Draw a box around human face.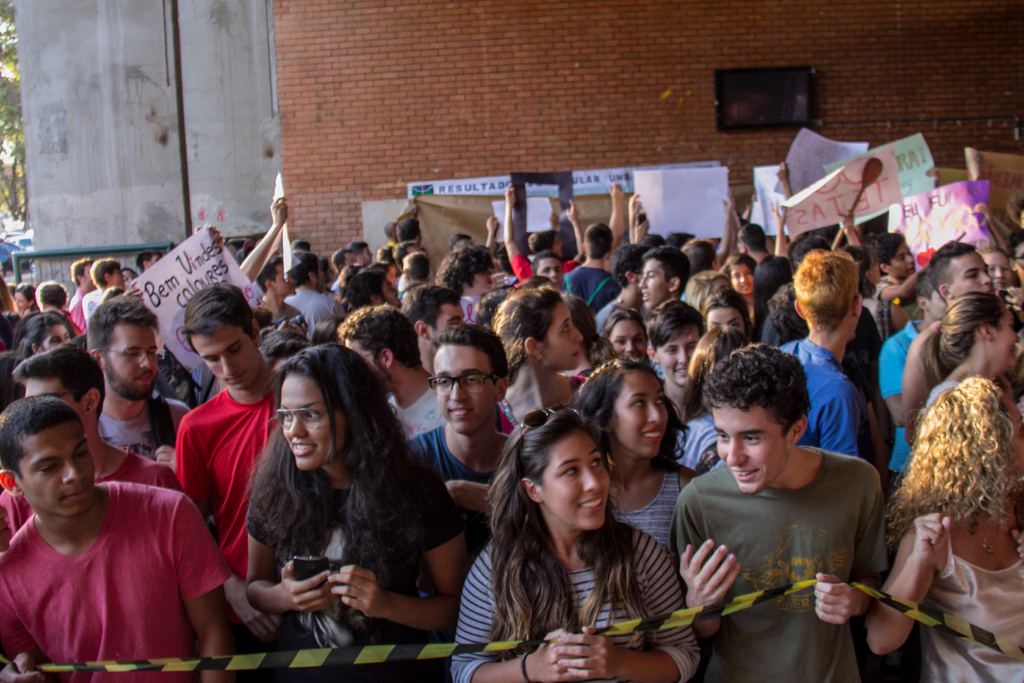
[x1=986, y1=254, x2=1010, y2=288].
